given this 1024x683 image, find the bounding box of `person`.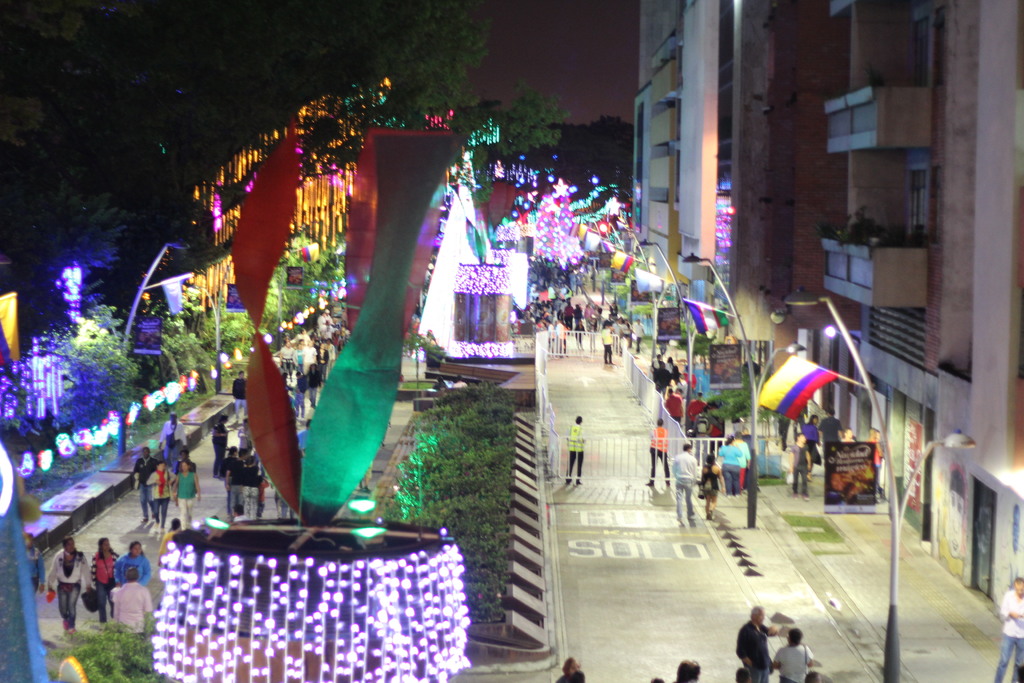
<region>158, 413, 192, 453</region>.
